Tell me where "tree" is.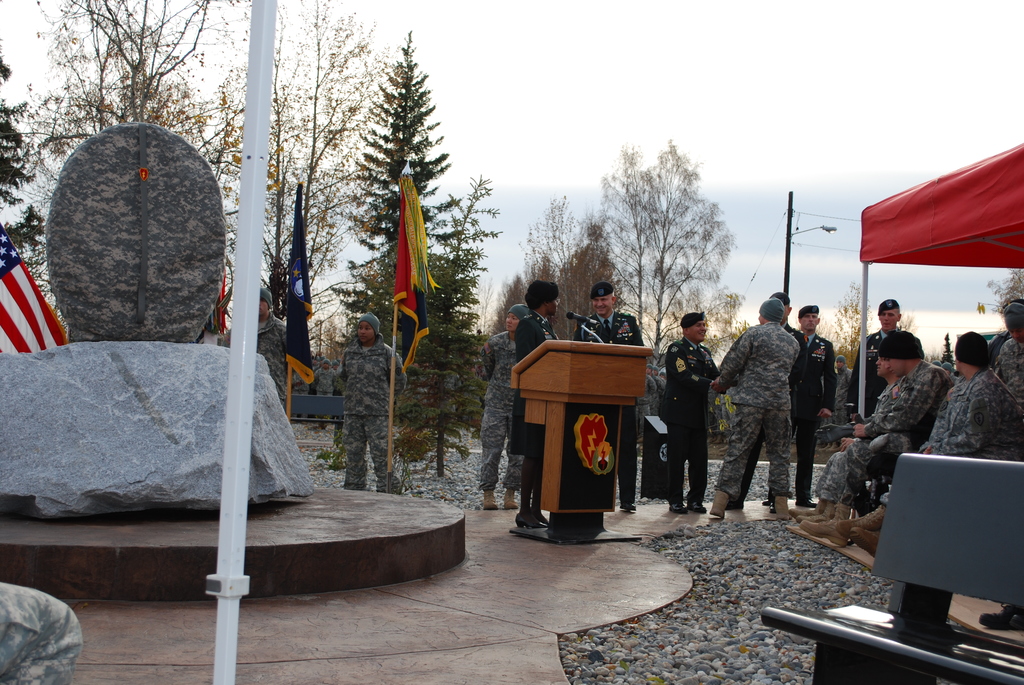
"tree" is at x1=584, y1=147, x2=655, y2=349.
